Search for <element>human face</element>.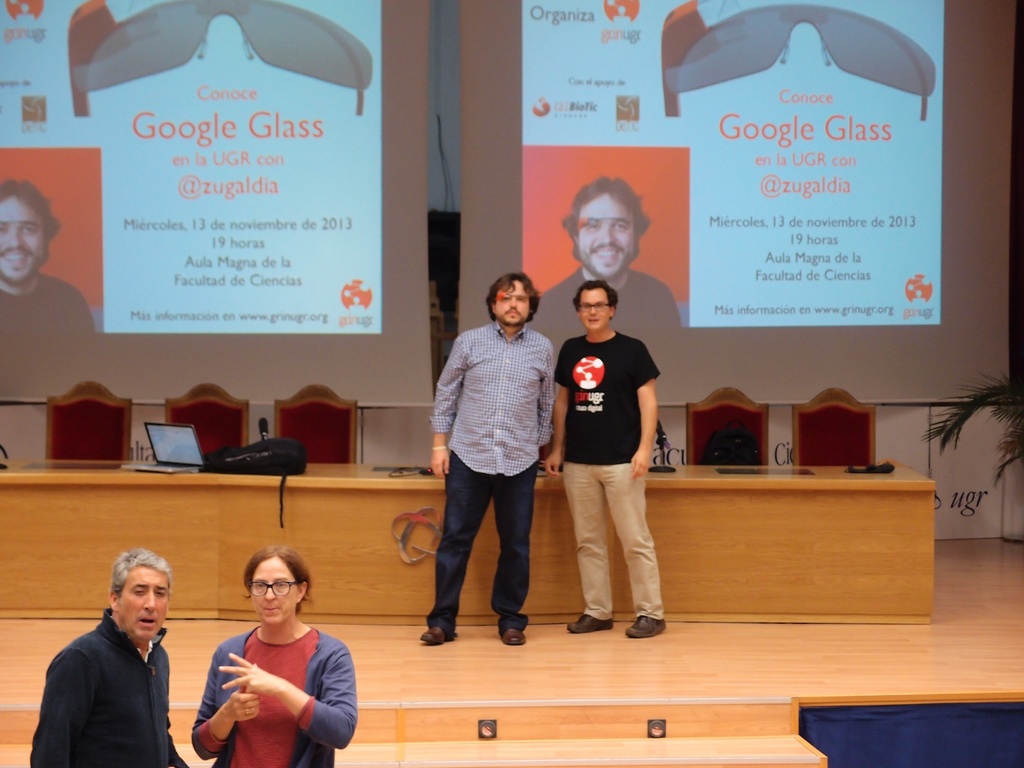
Found at 250 555 298 622.
